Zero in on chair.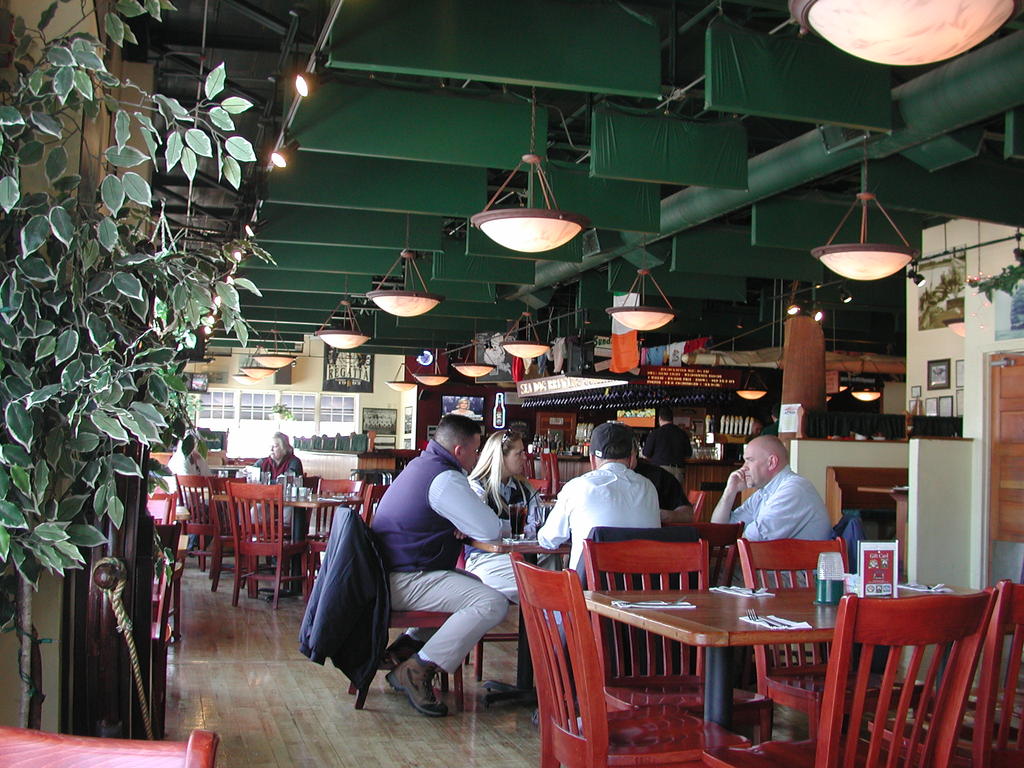
Zeroed in: left=529, top=450, right=572, bottom=490.
